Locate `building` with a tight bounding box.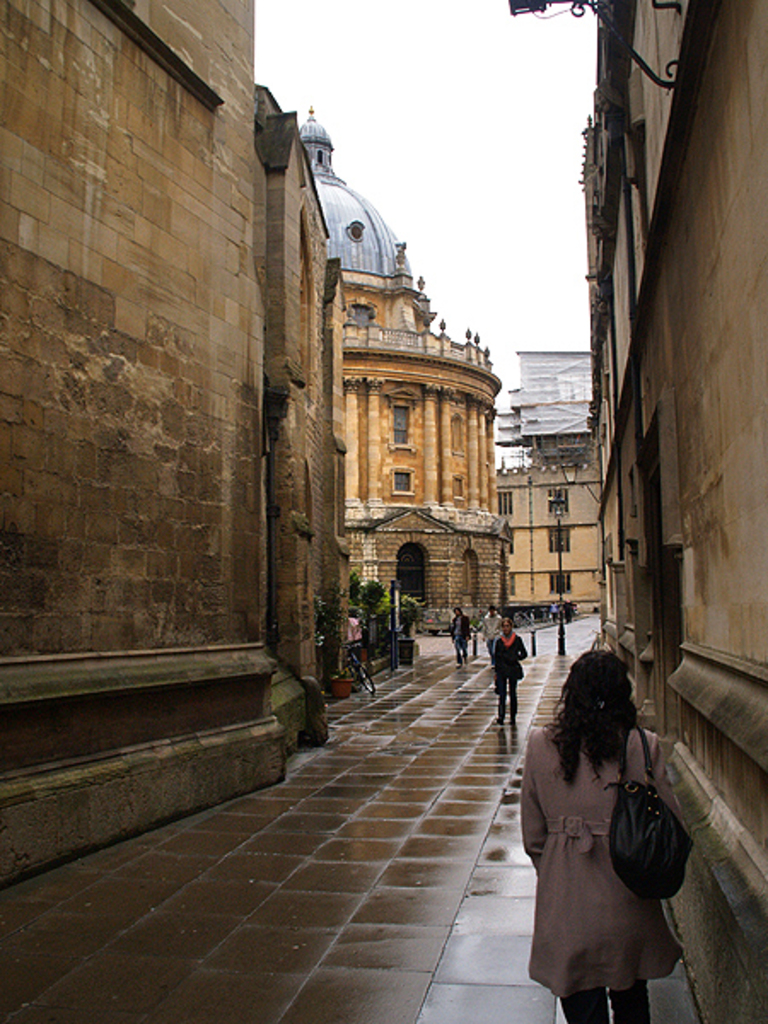
297 96 498 633.
